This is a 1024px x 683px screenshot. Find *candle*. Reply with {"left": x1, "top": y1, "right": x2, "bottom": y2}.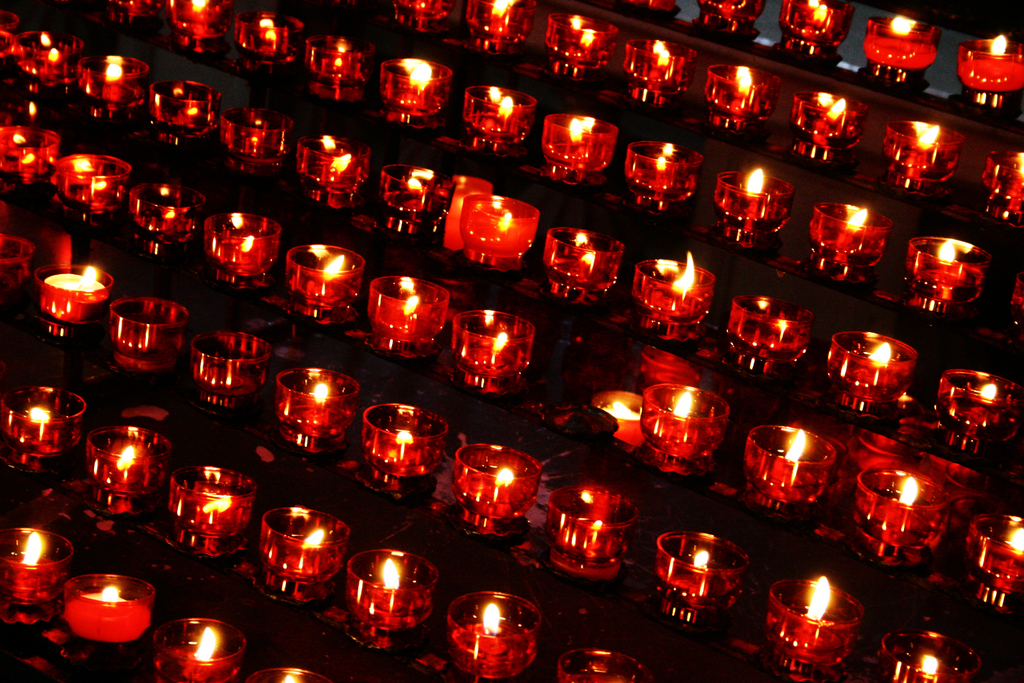
{"left": 308, "top": 33, "right": 365, "bottom": 107}.
